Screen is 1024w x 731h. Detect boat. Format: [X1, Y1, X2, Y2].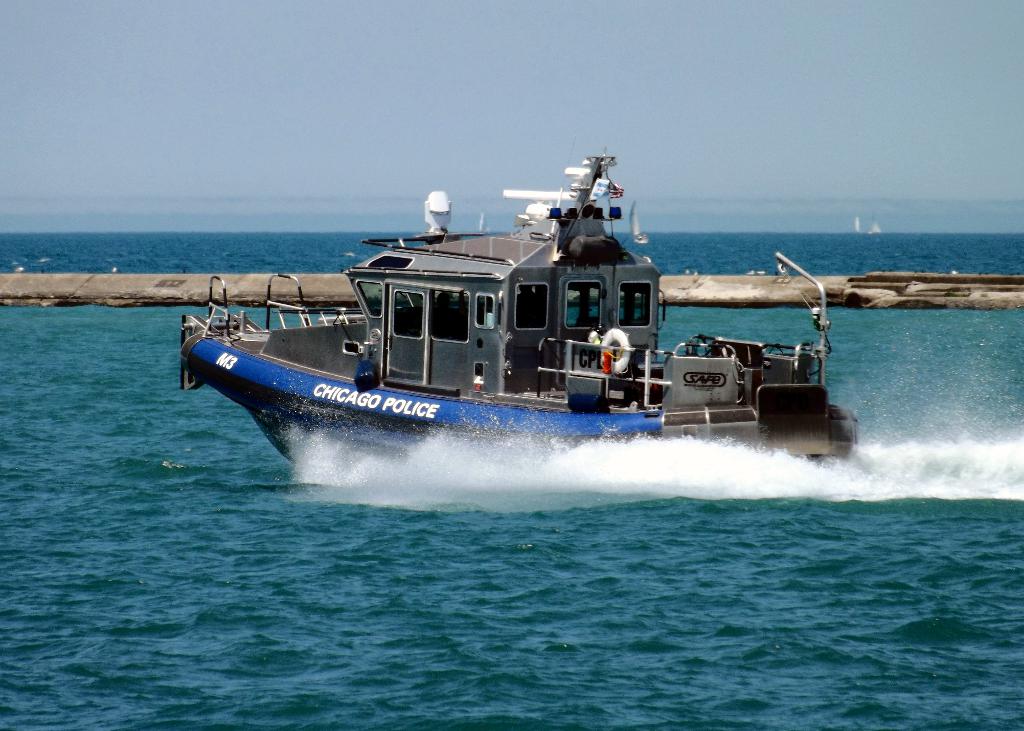
[180, 147, 863, 472].
